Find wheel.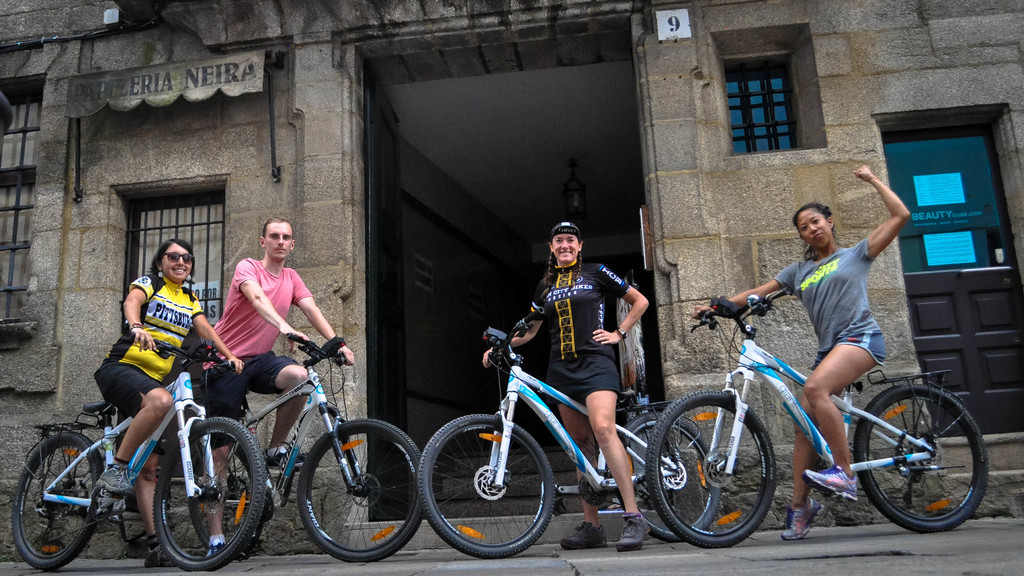
x1=300, y1=417, x2=425, y2=566.
